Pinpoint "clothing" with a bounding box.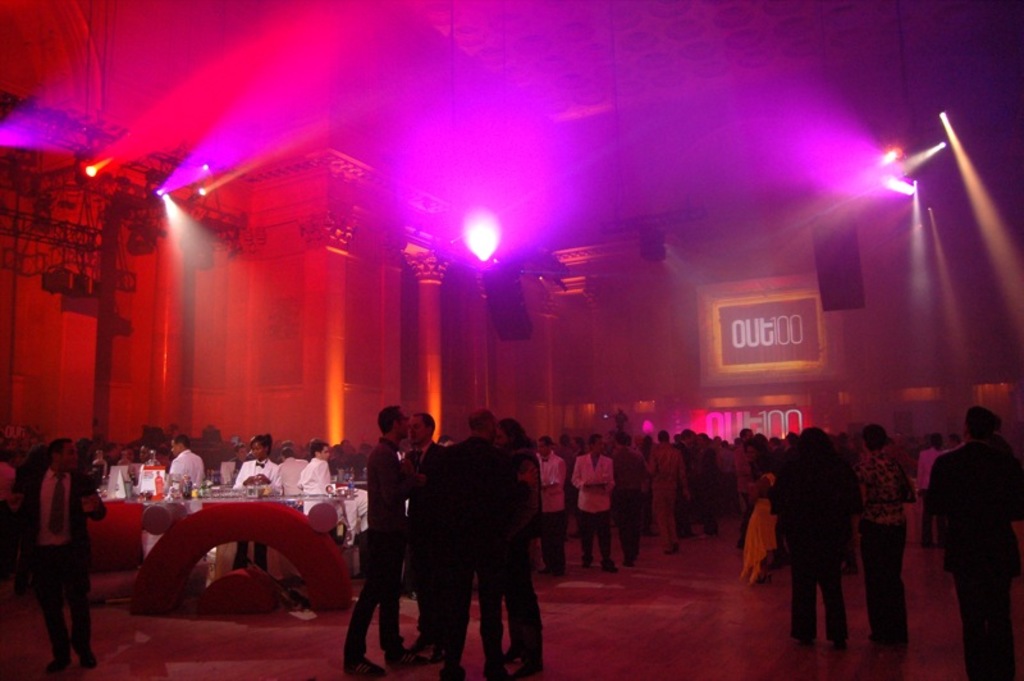
box(732, 442, 756, 541).
